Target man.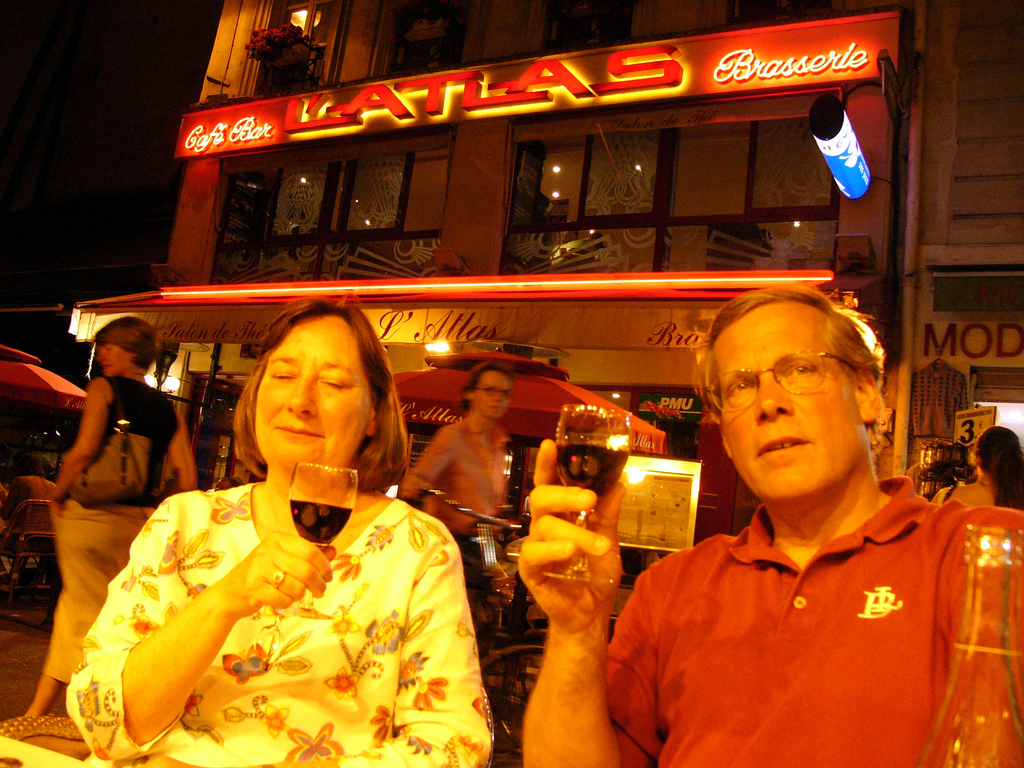
Target region: region(595, 278, 1003, 758).
